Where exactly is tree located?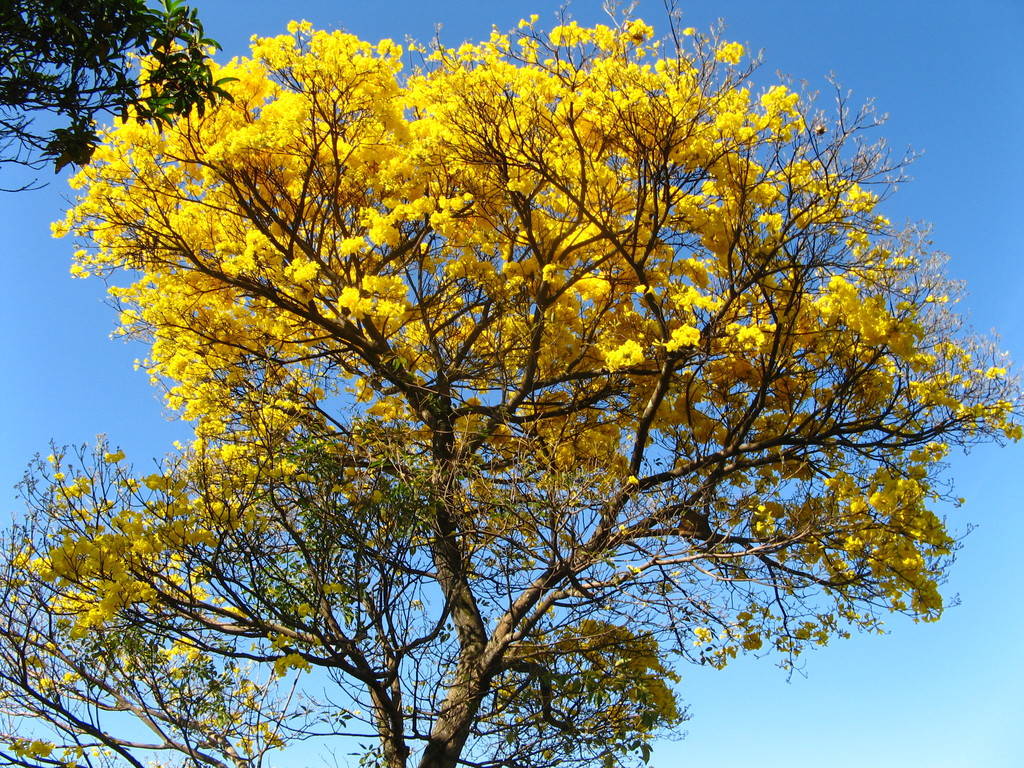
Its bounding box is 0:1:1004:754.
